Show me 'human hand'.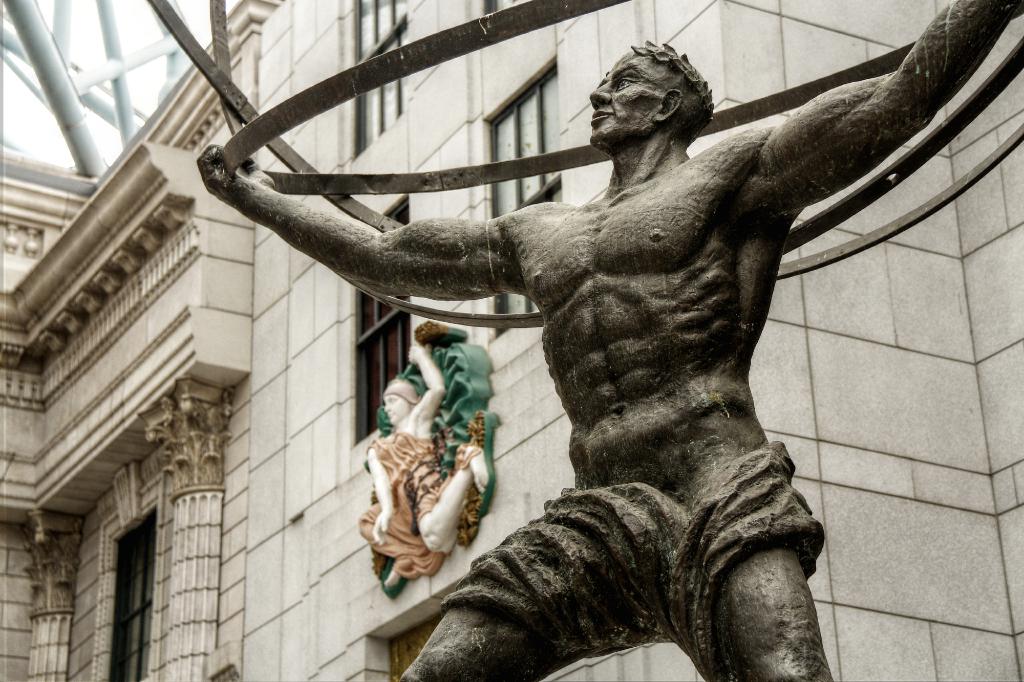
'human hand' is here: [194, 140, 275, 200].
